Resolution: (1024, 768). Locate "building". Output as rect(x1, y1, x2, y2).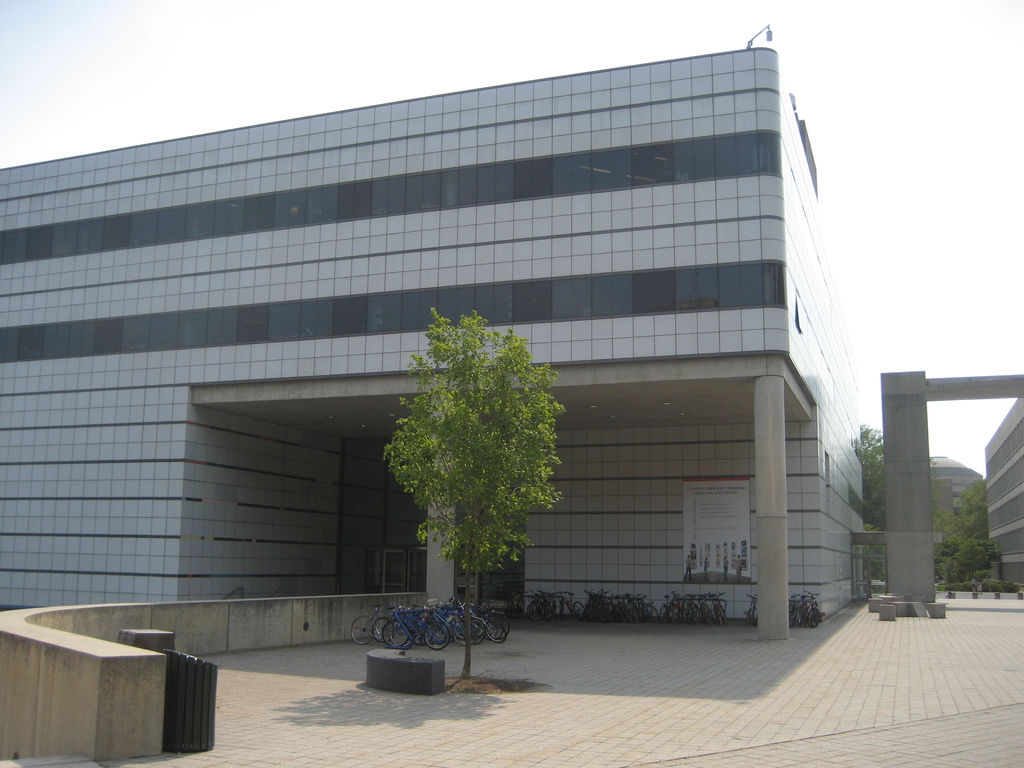
rect(983, 399, 1023, 595).
